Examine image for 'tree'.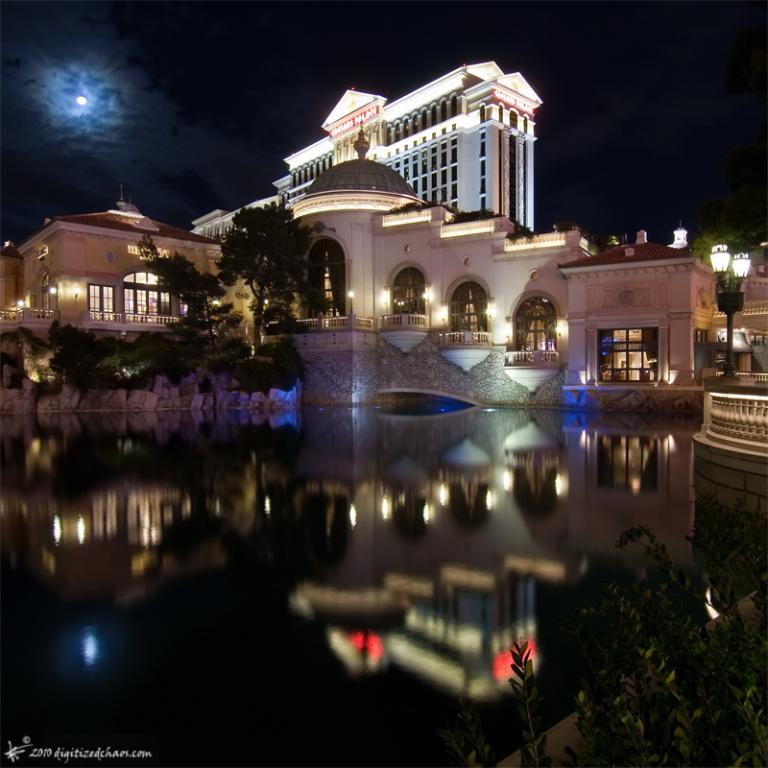
Examination result: box(535, 519, 732, 731).
